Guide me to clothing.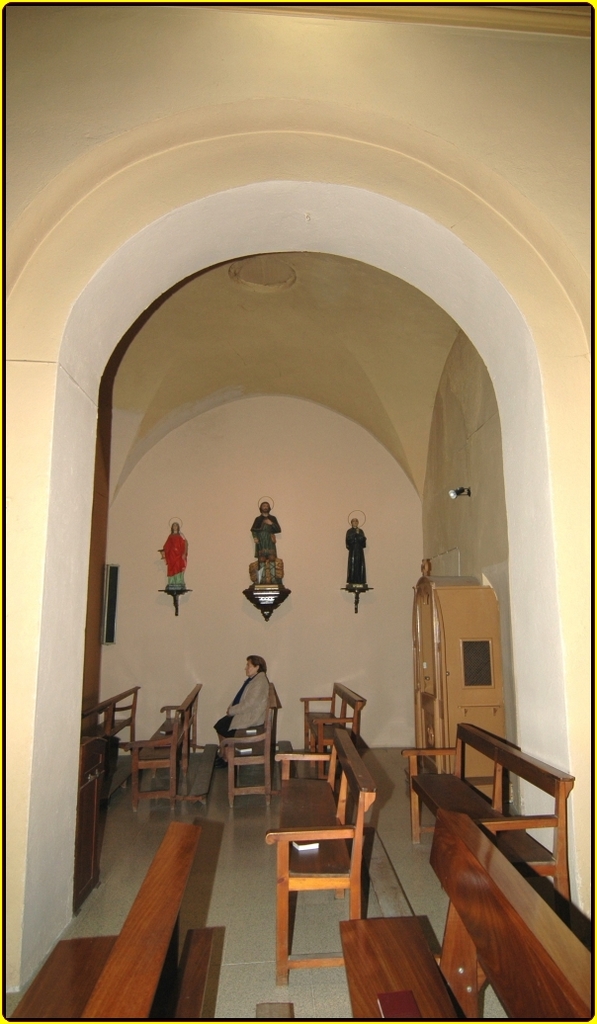
Guidance: [341, 530, 373, 592].
